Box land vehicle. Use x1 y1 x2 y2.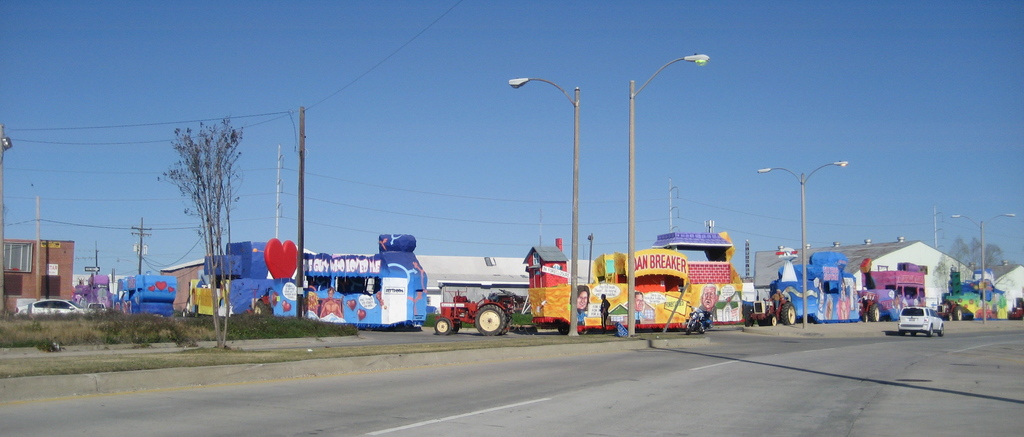
431 292 514 338.
